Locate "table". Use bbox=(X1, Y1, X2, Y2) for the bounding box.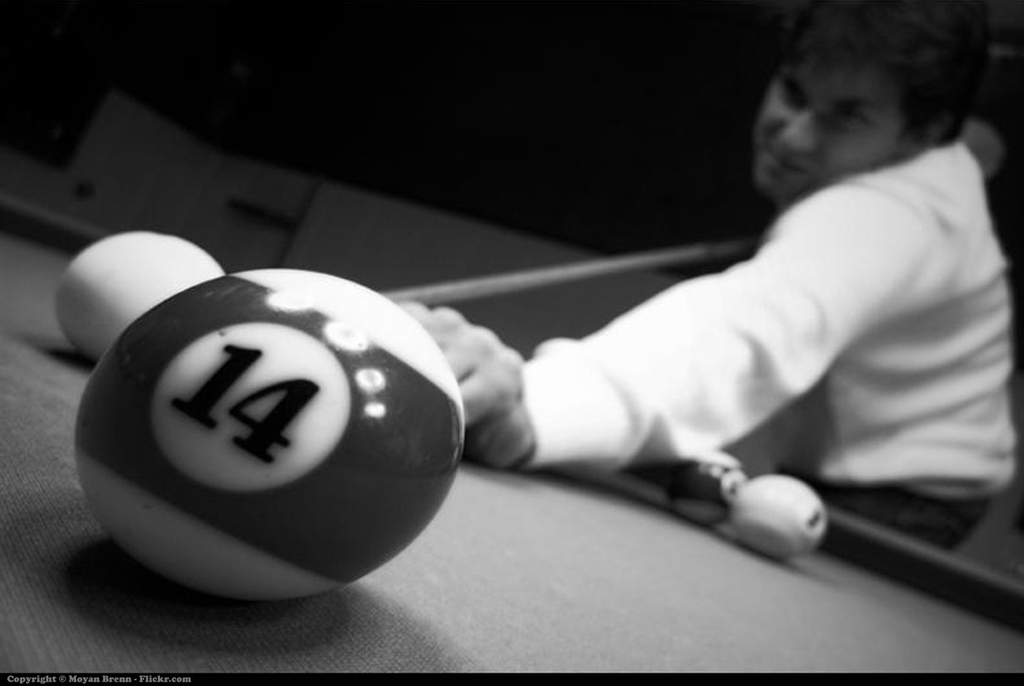
bbox=(0, 195, 1023, 674).
